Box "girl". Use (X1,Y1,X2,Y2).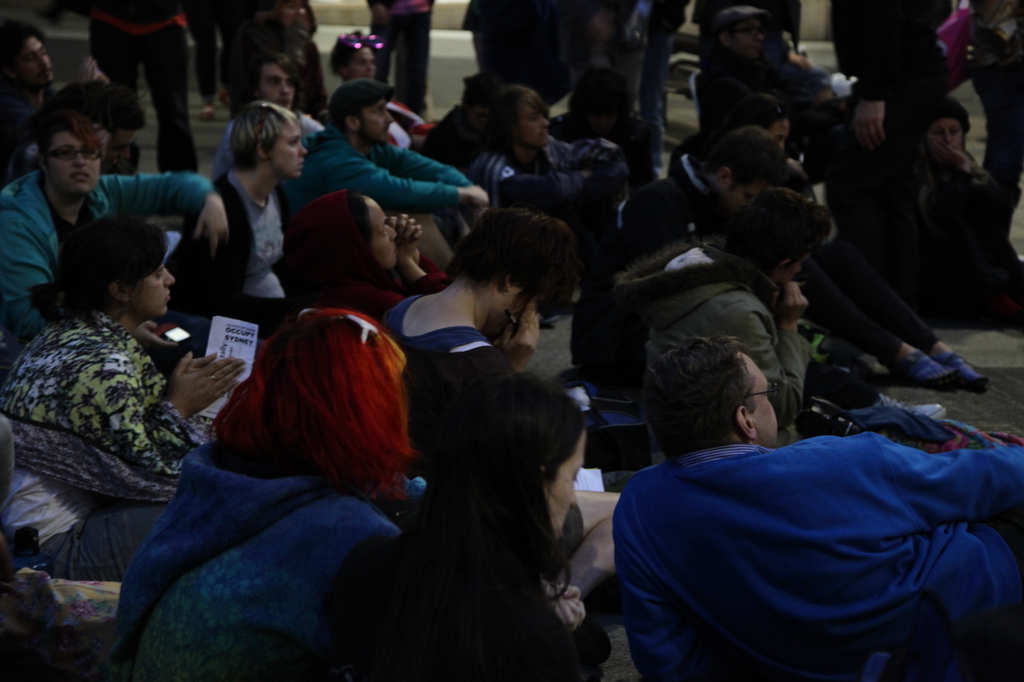
(0,216,244,580).
